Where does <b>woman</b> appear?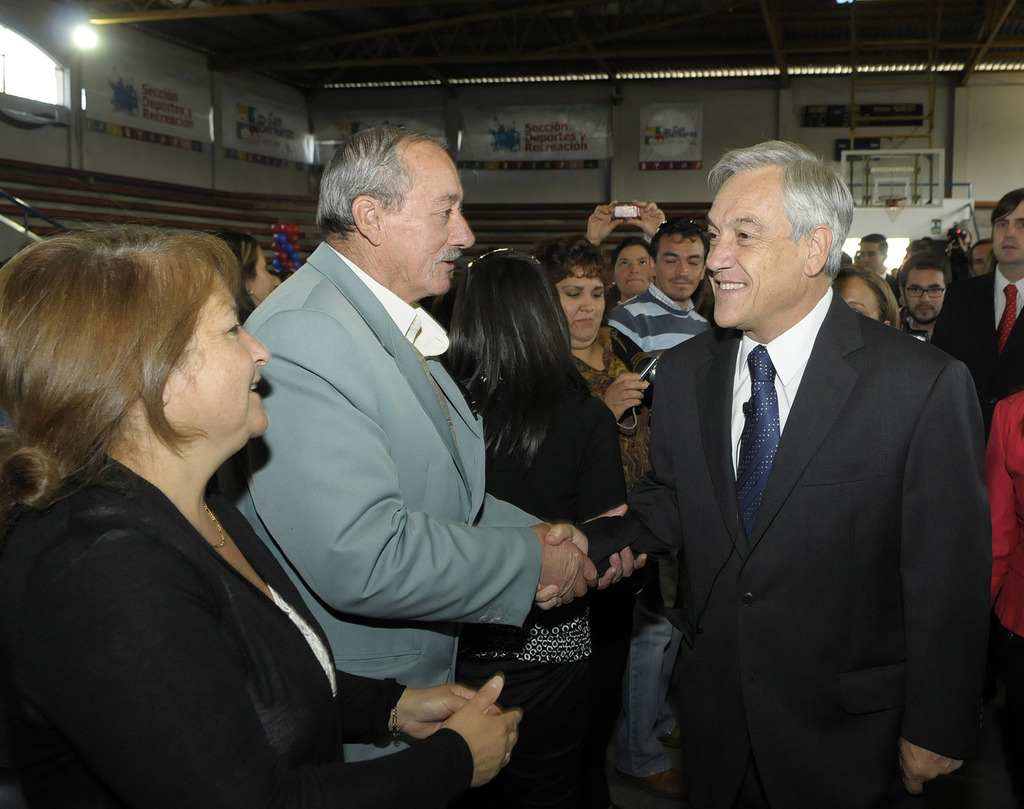
Appears at rect(456, 241, 650, 781).
